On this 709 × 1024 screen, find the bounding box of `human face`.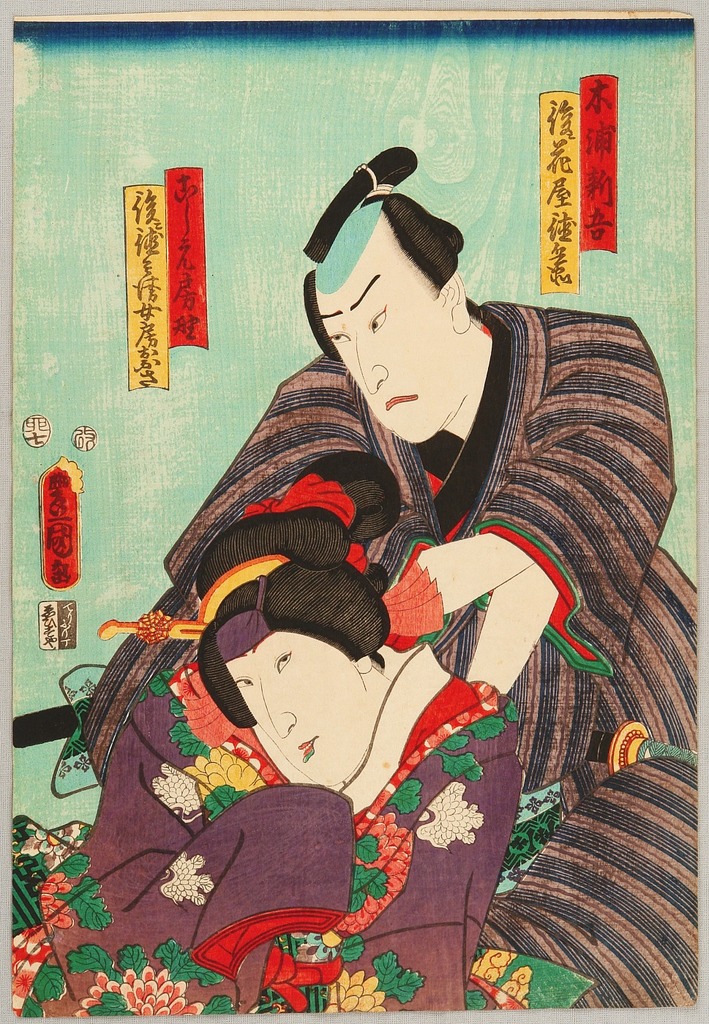
Bounding box: 350:285:452:447.
